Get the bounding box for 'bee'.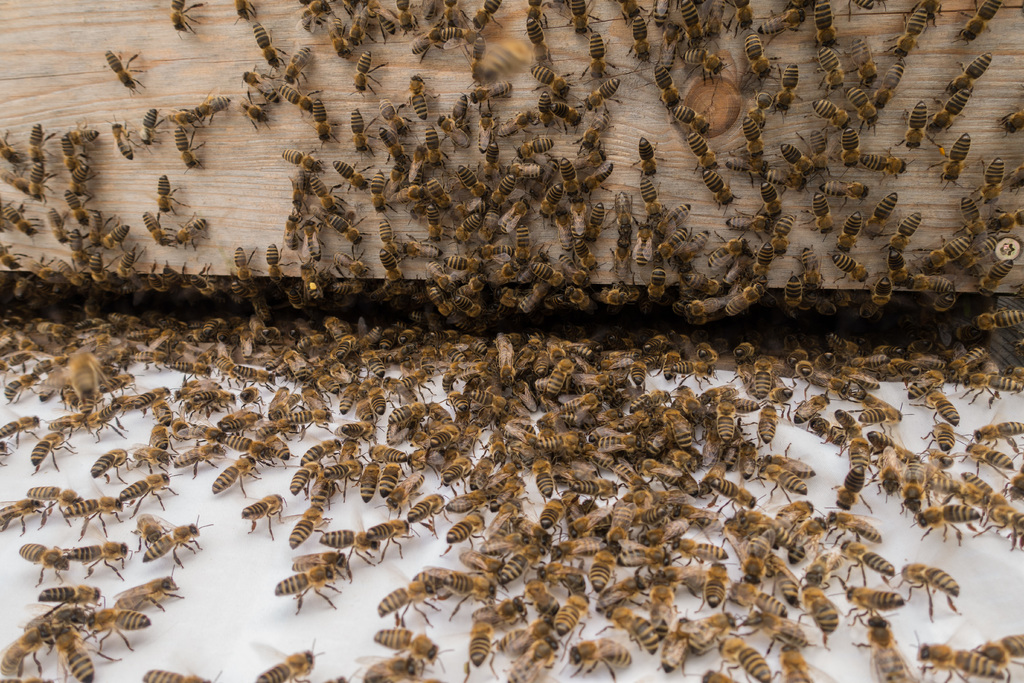
x1=528, y1=65, x2=576, y2=99.
